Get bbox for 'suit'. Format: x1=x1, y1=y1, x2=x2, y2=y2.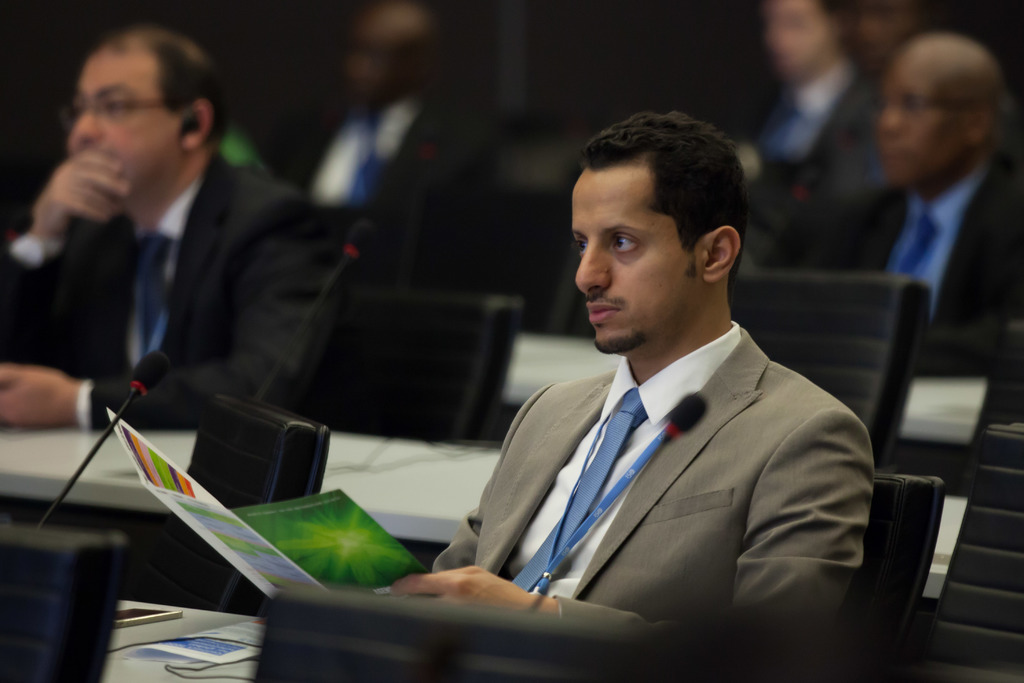
x1=27, y1=51, x2=323, y2=473.
